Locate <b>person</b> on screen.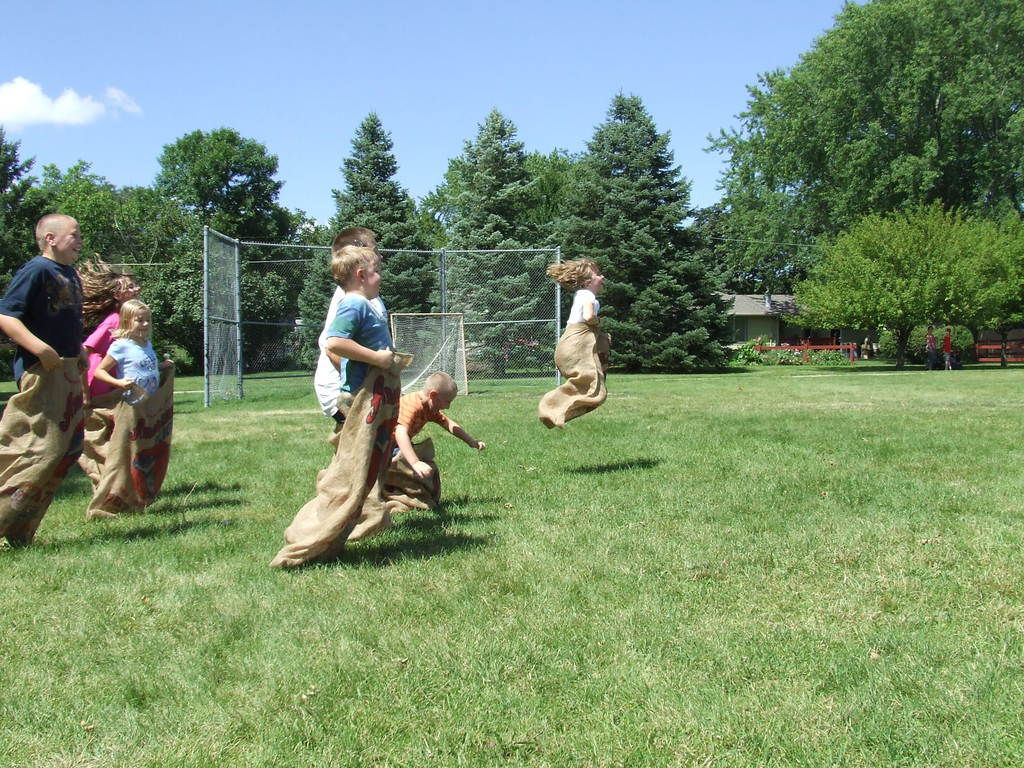
On screen at rect(73, 254, 139, 397).
